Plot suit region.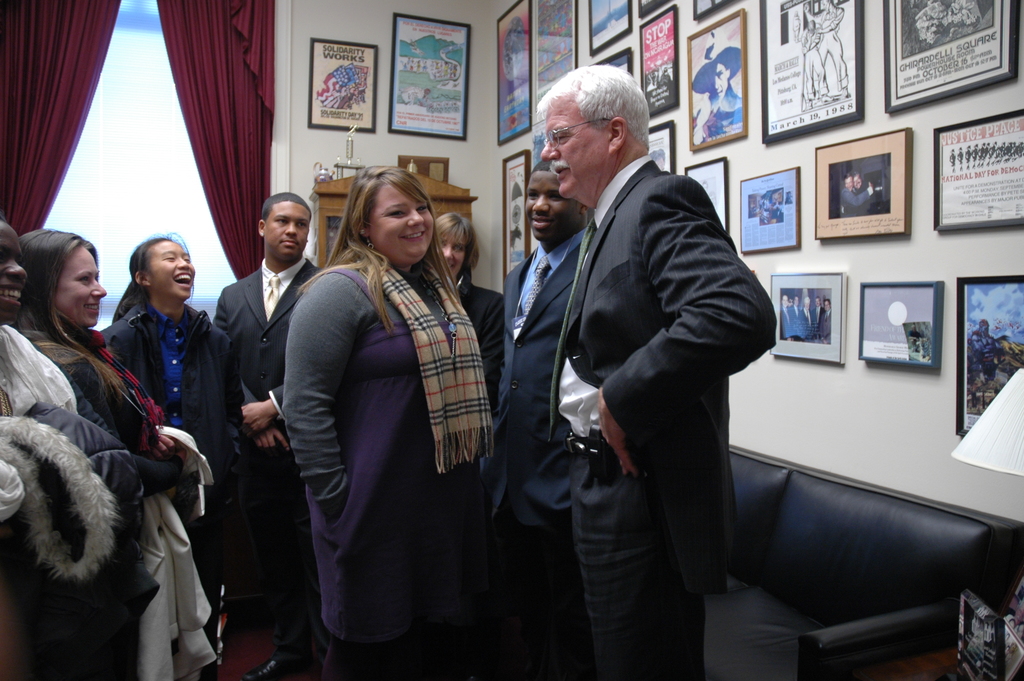
Plotted at [x1=211, y1=258, x2=328, y2=680].
